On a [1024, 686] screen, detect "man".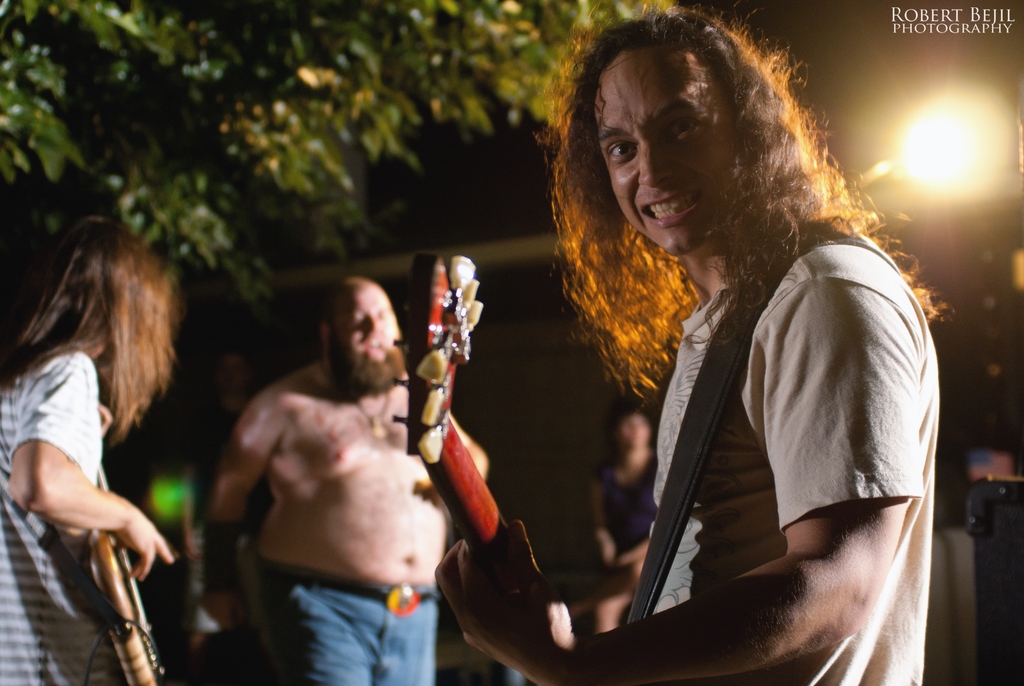
detection(188, 272, 460, 677).
